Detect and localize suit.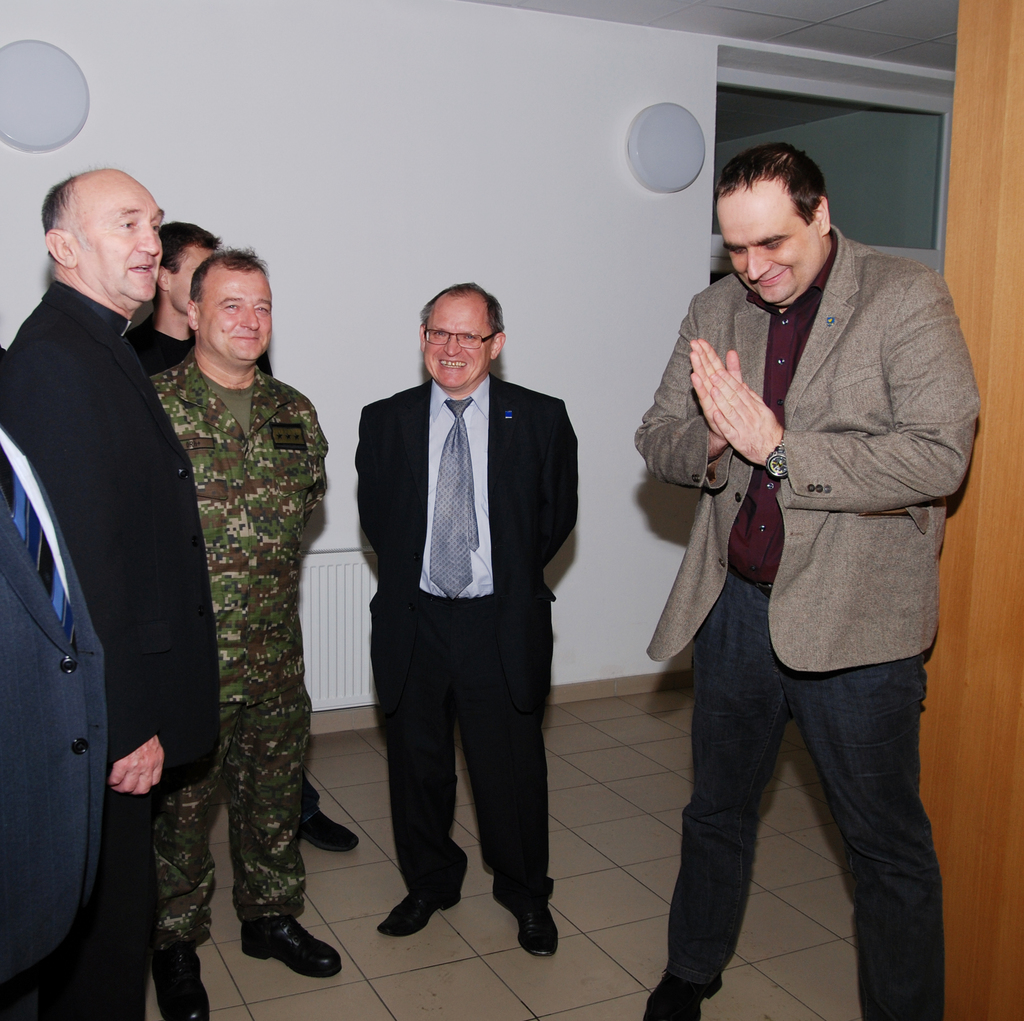
Localized at 0,281,223,1020.
